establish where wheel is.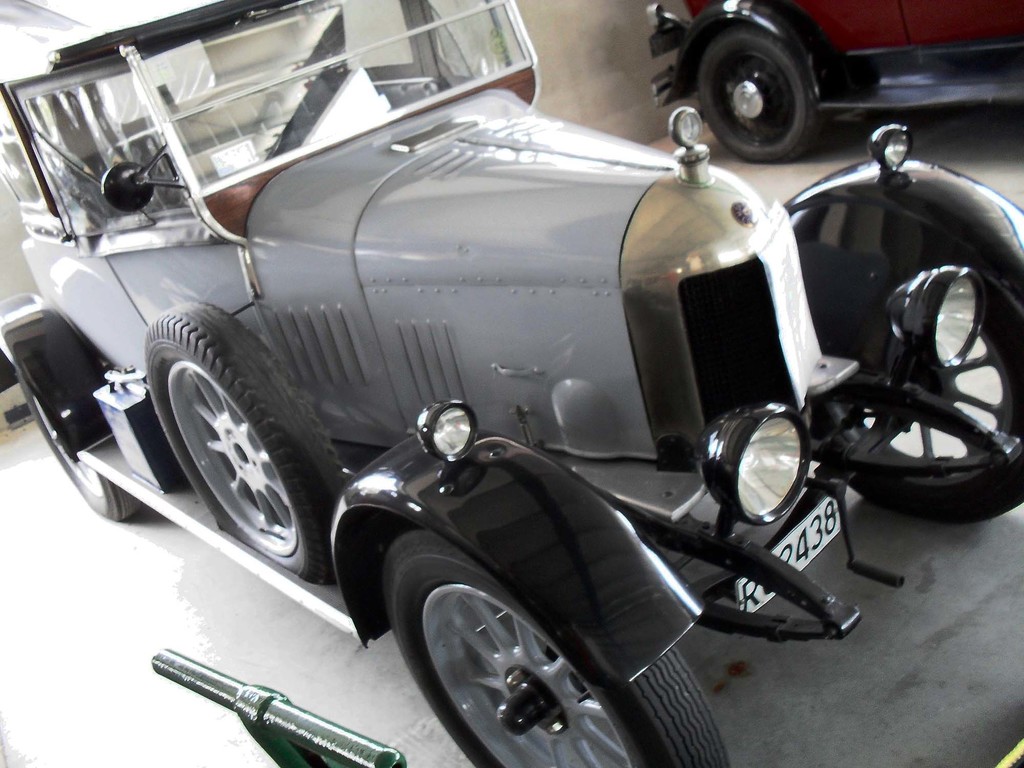
Established at (358, 527, 682, 760).
